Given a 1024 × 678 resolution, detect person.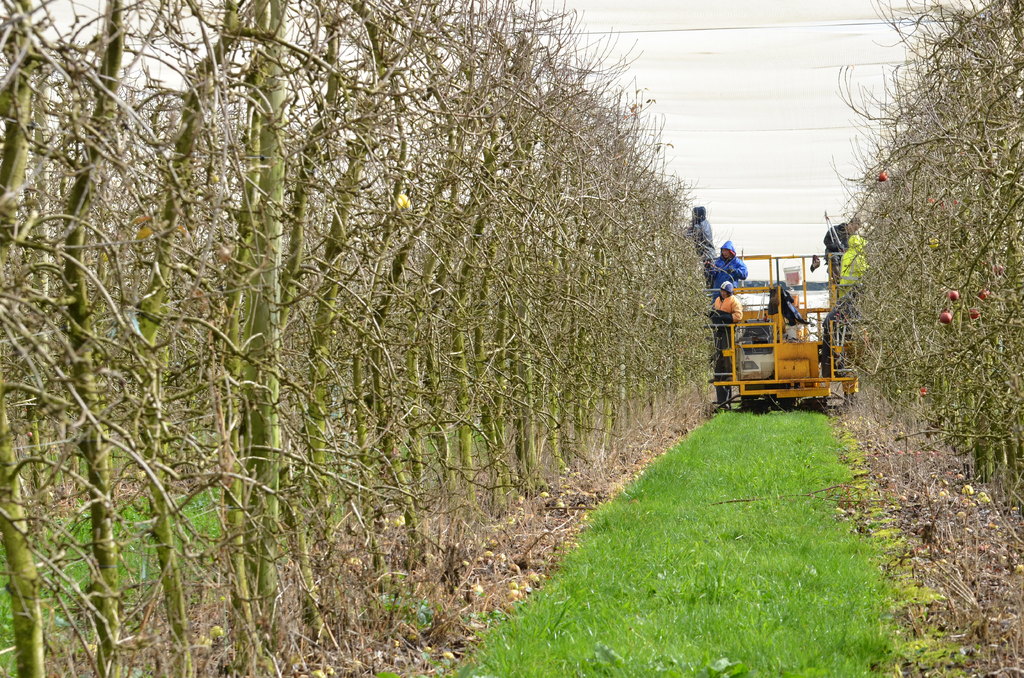
BBox(701, 281, 744, 360).
